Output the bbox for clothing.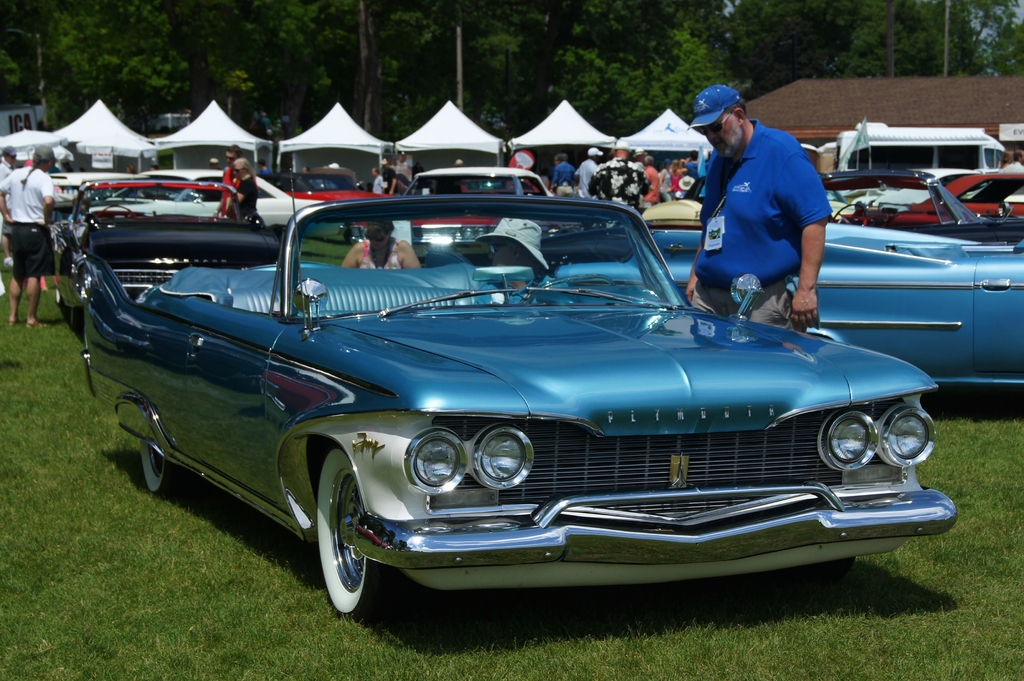
706, 134, 861, 314.
